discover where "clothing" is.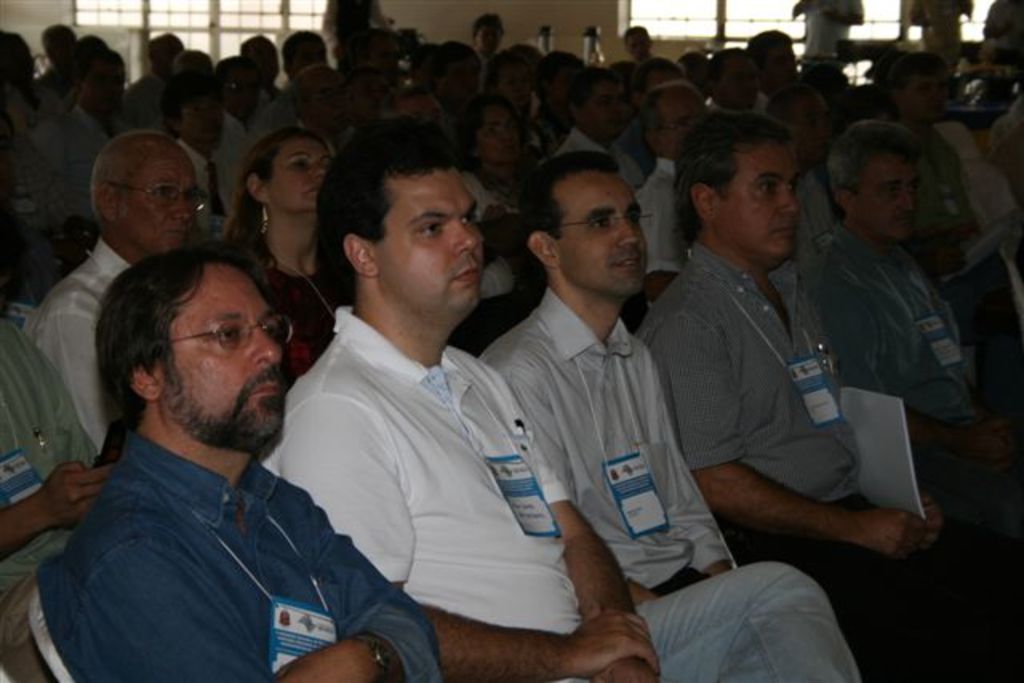
Discovered at box(784, 226, 1006, 486).
